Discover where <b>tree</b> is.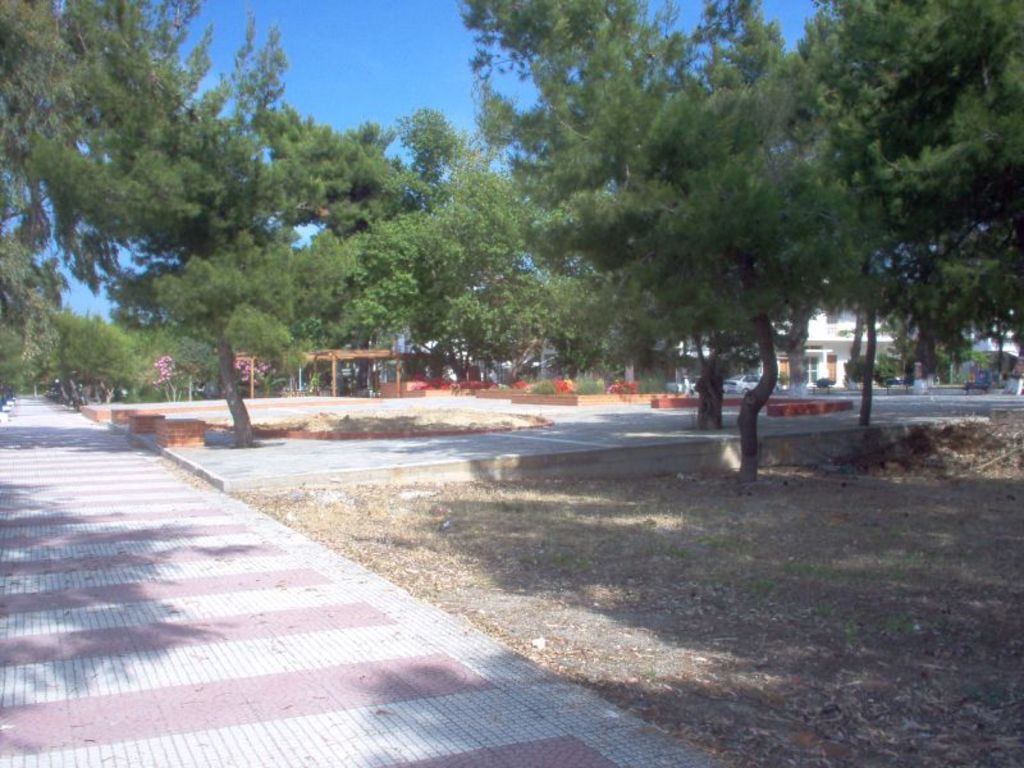
Discovered at box=[35, 298, 154, 421].
